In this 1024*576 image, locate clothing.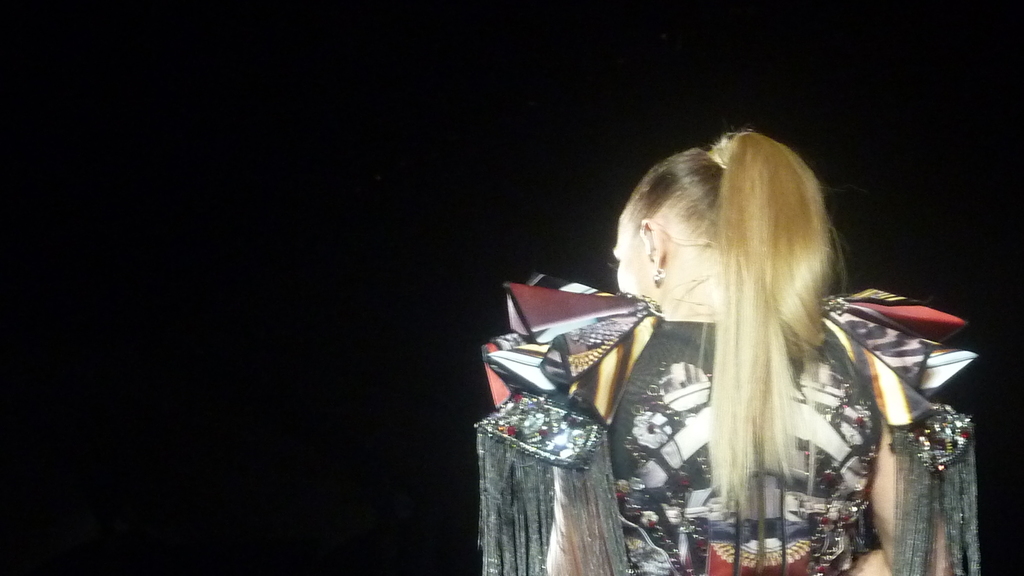
Bounding box: l=577, t=212, r=891, b=526.
